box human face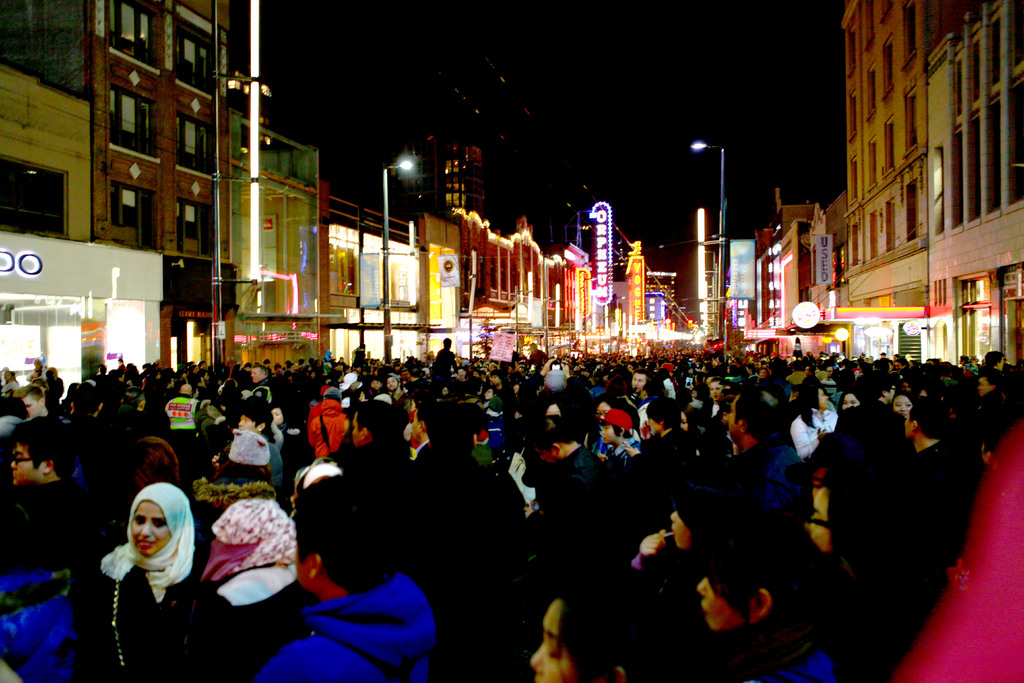
crop(353, 416, 360, 448)
